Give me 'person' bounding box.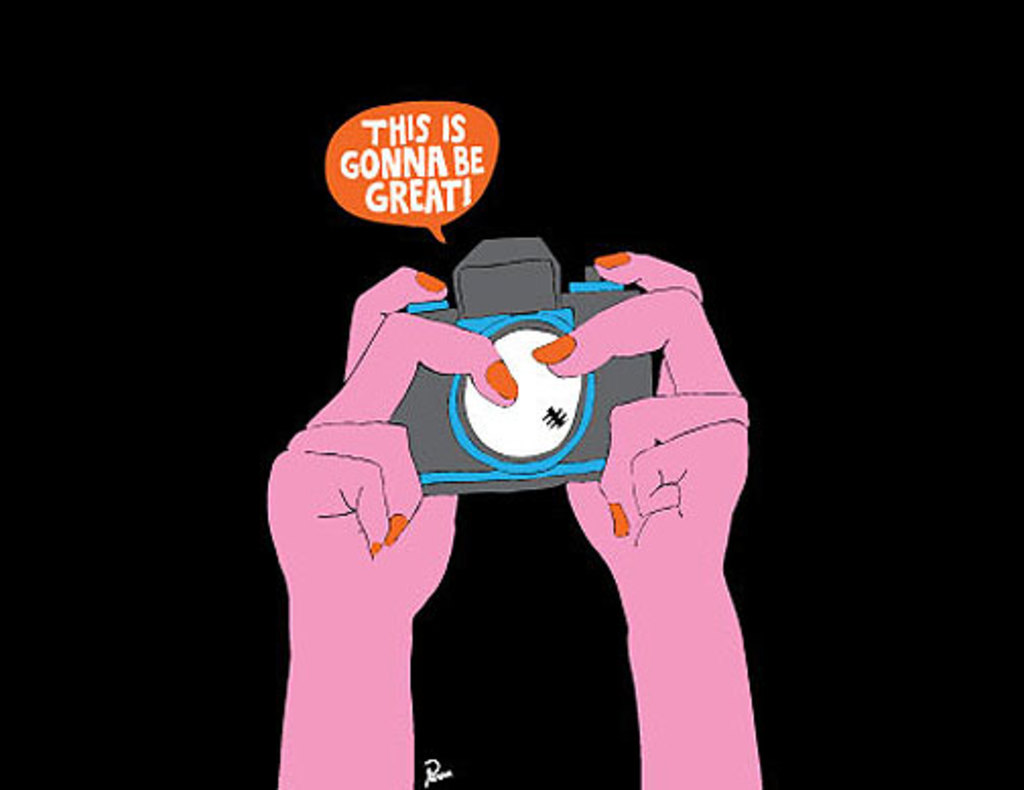
select_region(272, 244, 768, 788).
